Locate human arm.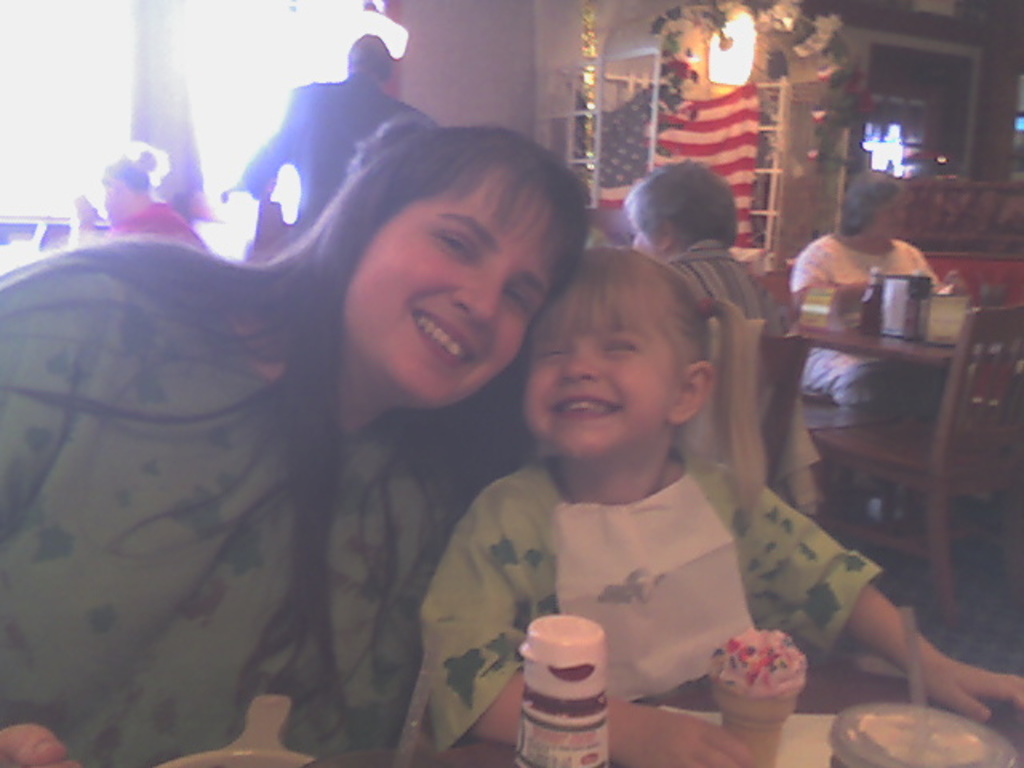
Bounding box: x1=0, y1=718, x2=78, y2=766.
